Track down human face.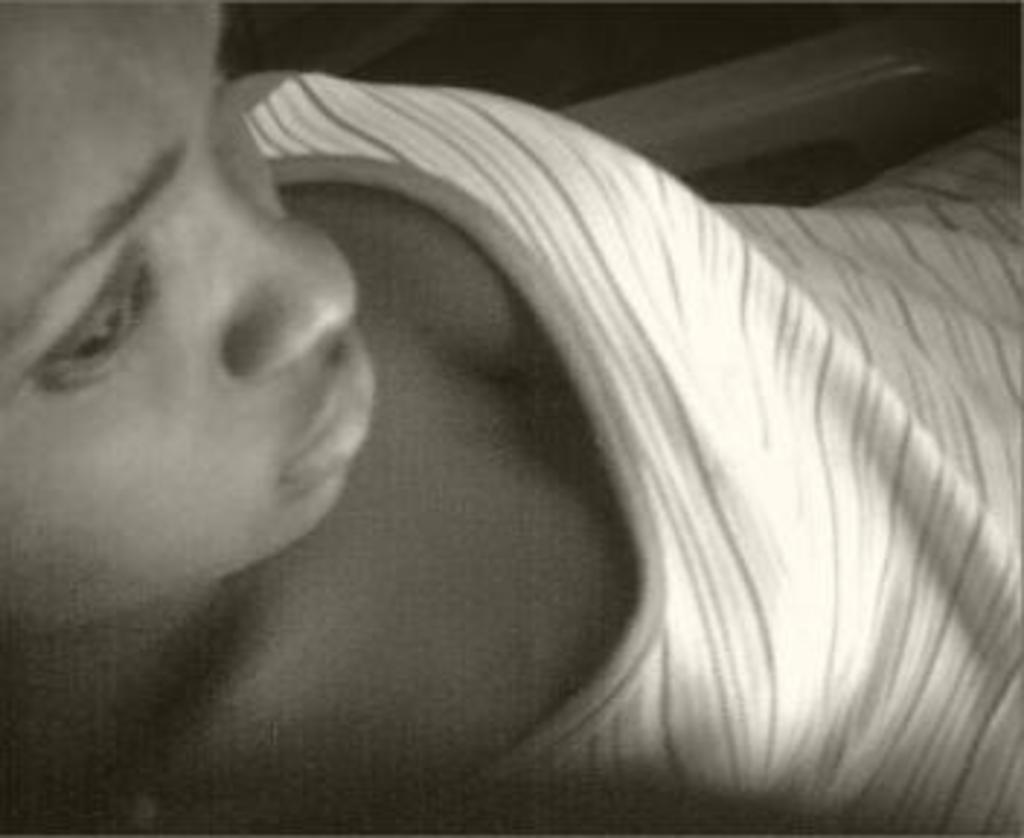
Tracked to box(0, 0, 378, 631).
